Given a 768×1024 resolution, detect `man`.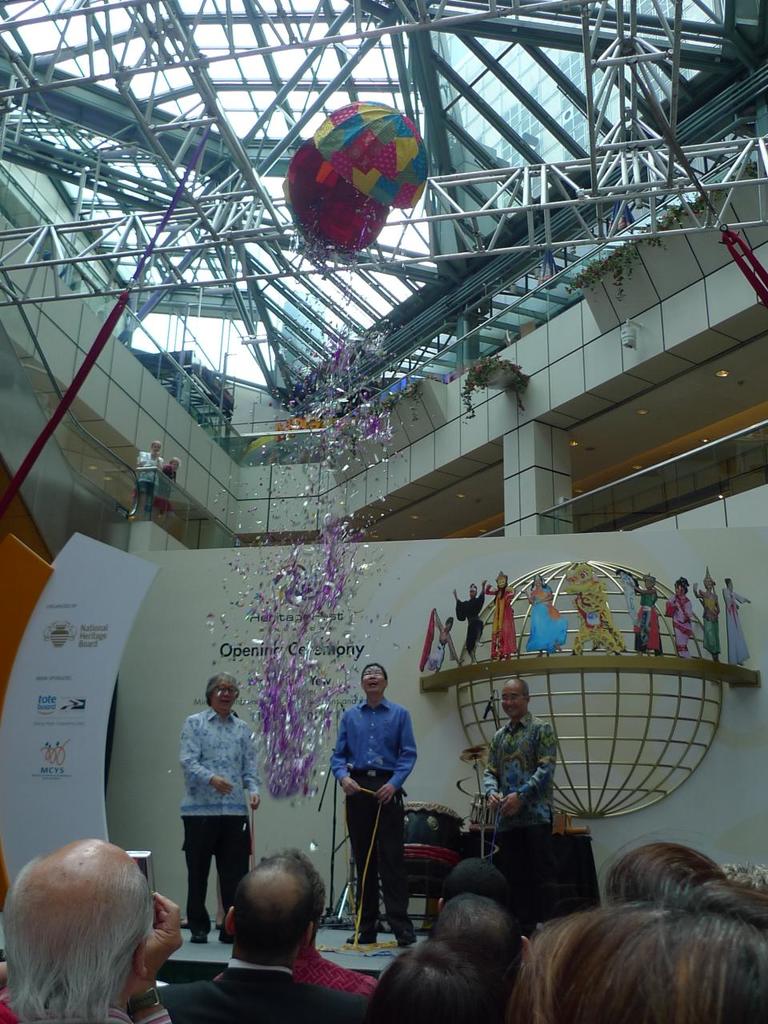
l=6, t=838, r=182, b=1023.
